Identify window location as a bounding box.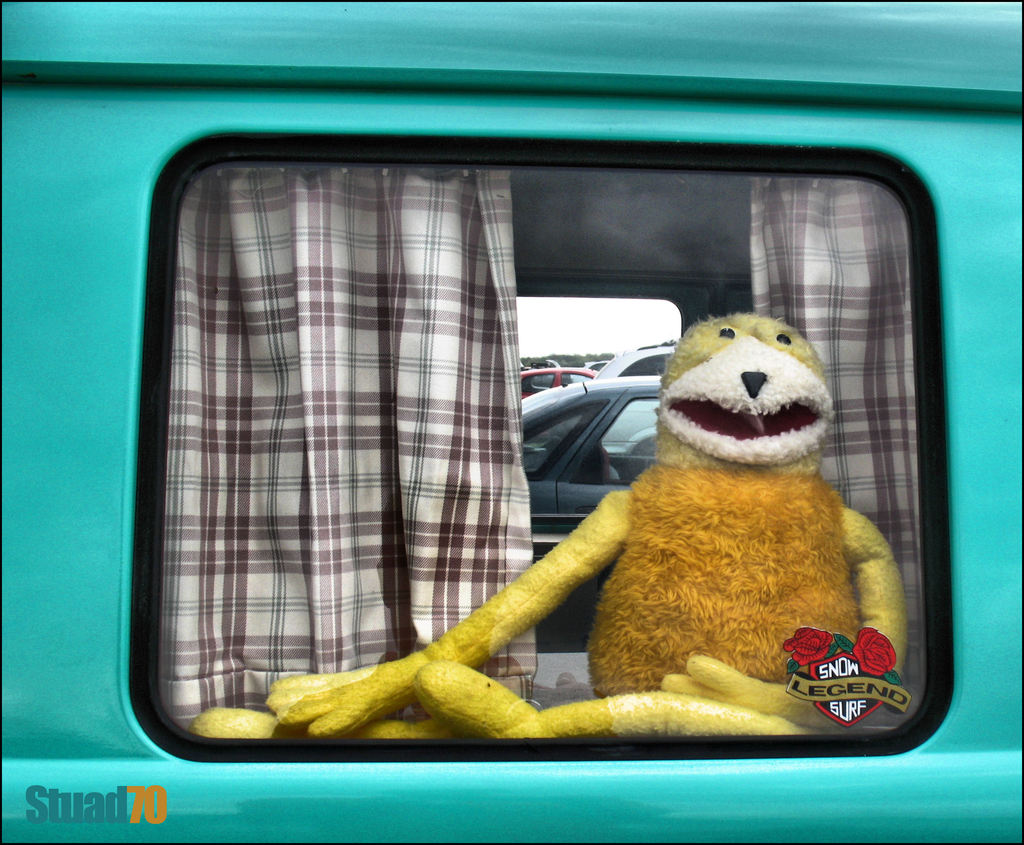
617,350,675,376.
